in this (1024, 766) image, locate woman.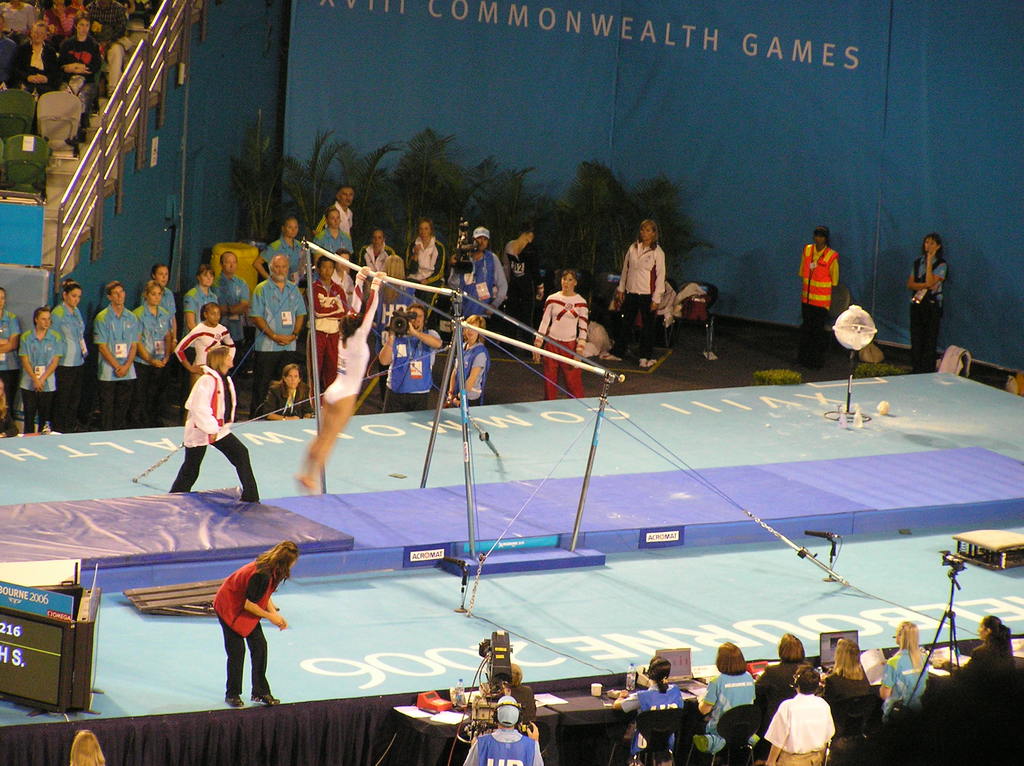
Bounding box: detection(878, 623, 928, 718).
